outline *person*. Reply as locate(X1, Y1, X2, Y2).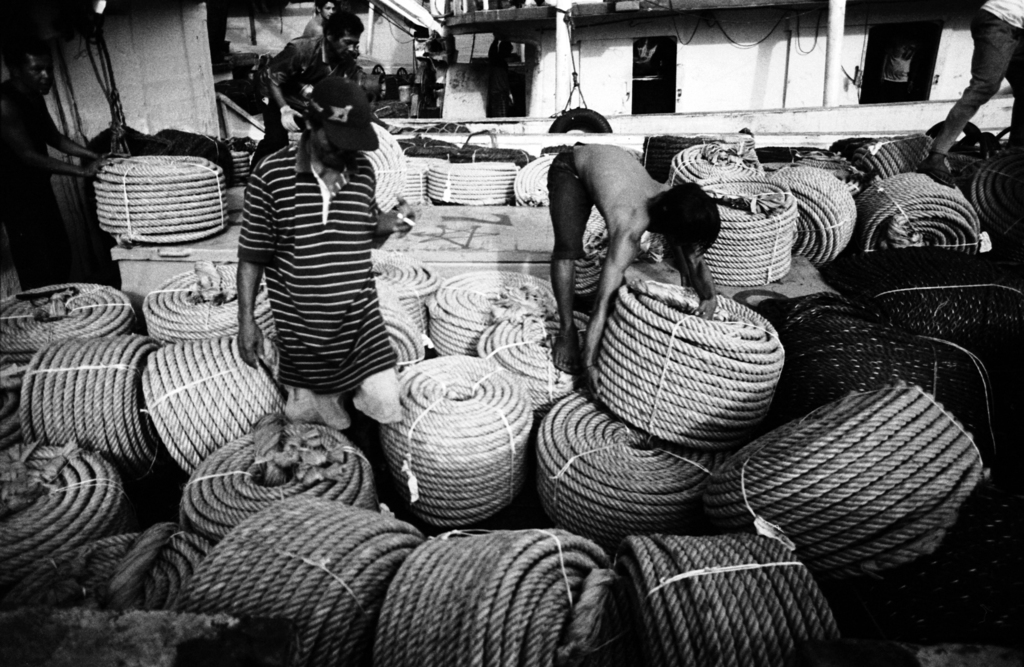
locate(307, 0, 337, 35).
